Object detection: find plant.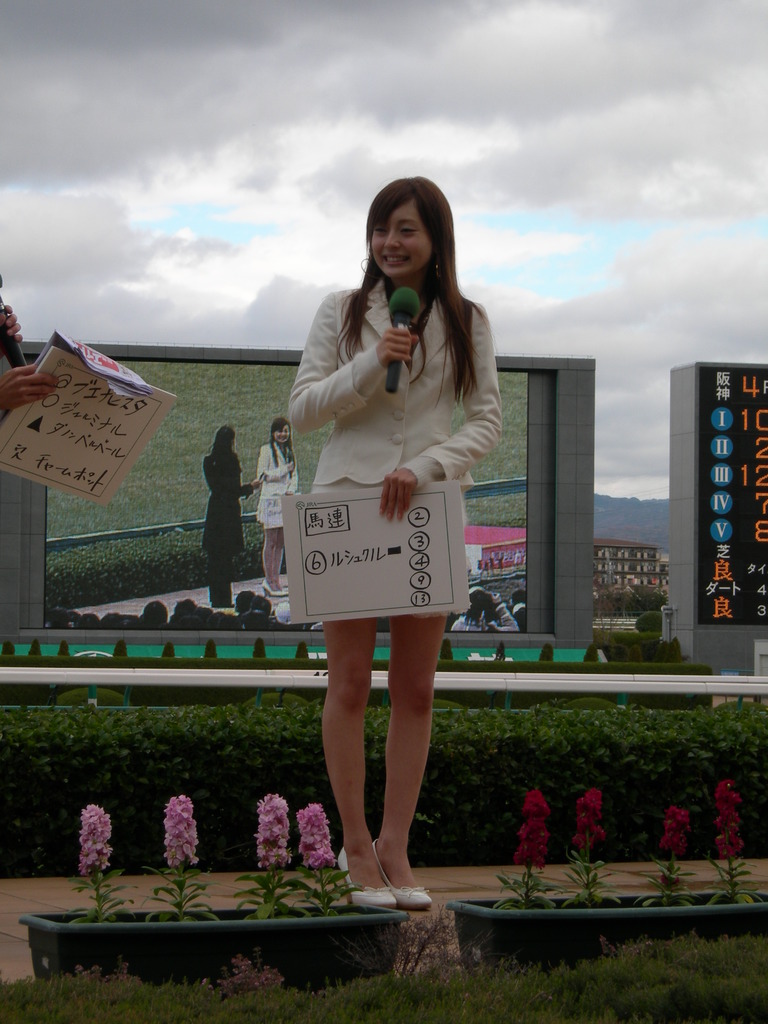
[694,772,744,910].
